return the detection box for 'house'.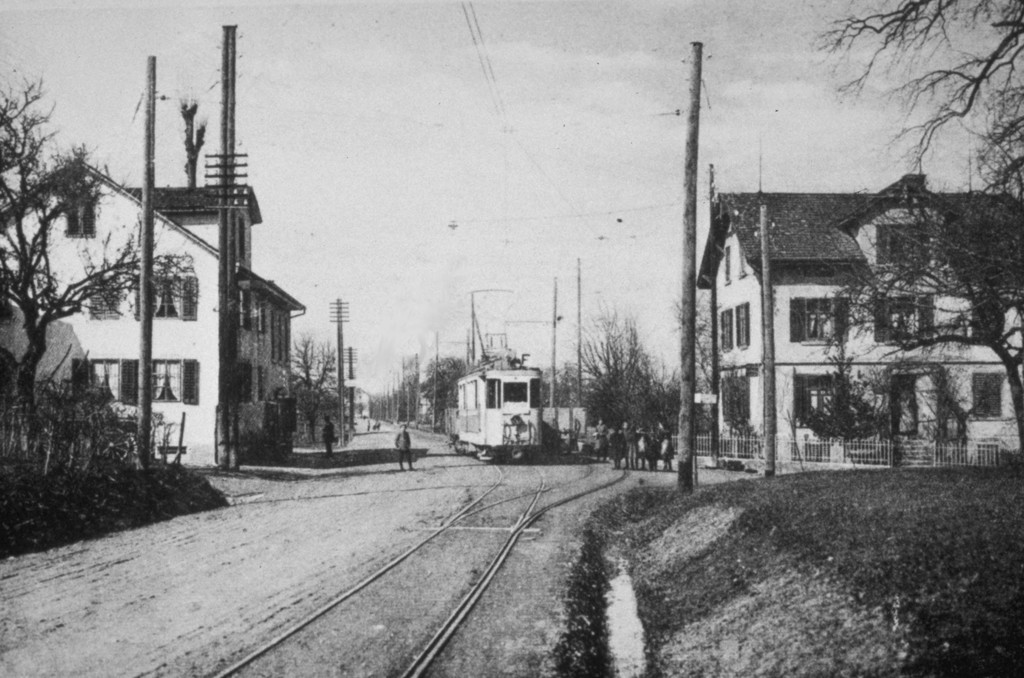
Rect(678, 154, 1004, 475).
